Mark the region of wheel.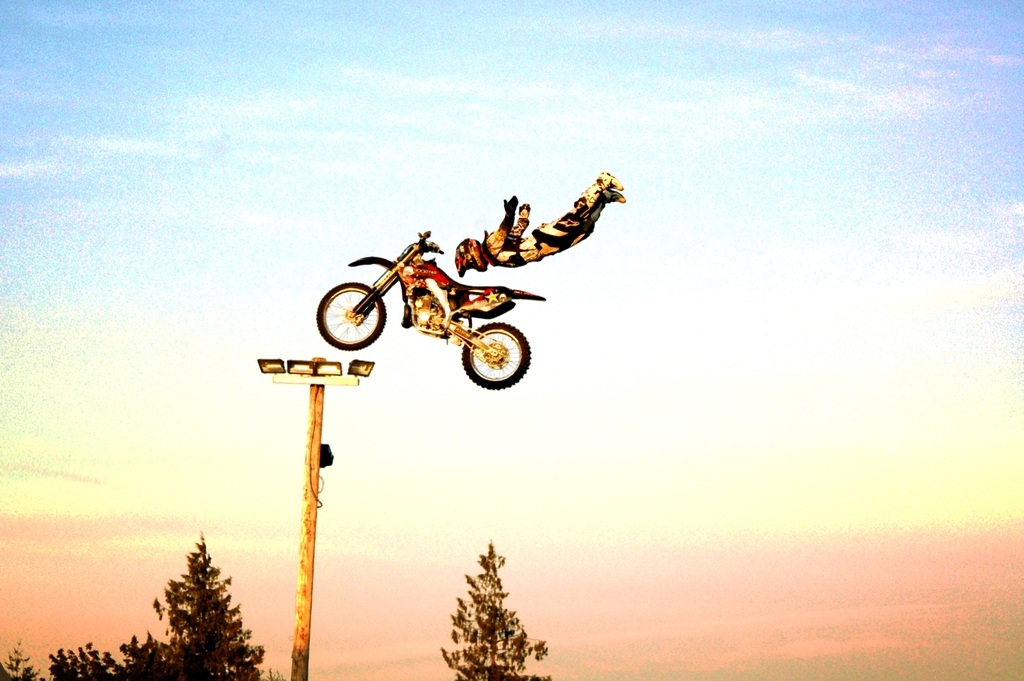
Region: BBox(312, 279, 385, 353).
